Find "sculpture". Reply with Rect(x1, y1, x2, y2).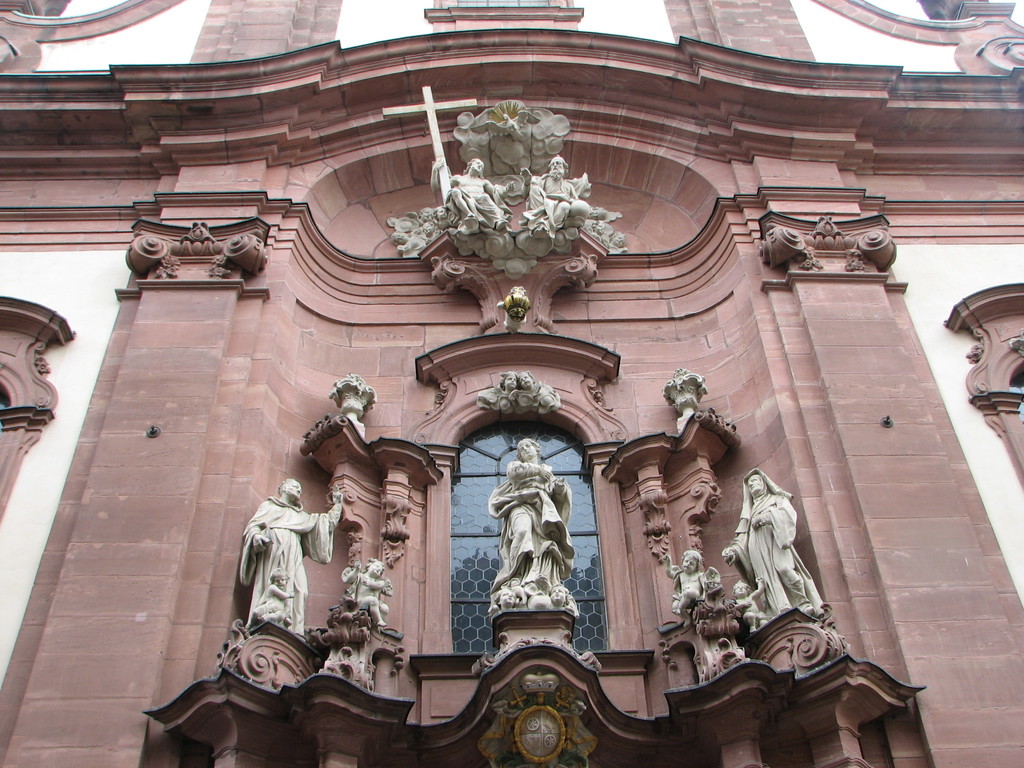
Rect(662, 539, 734, 626).
